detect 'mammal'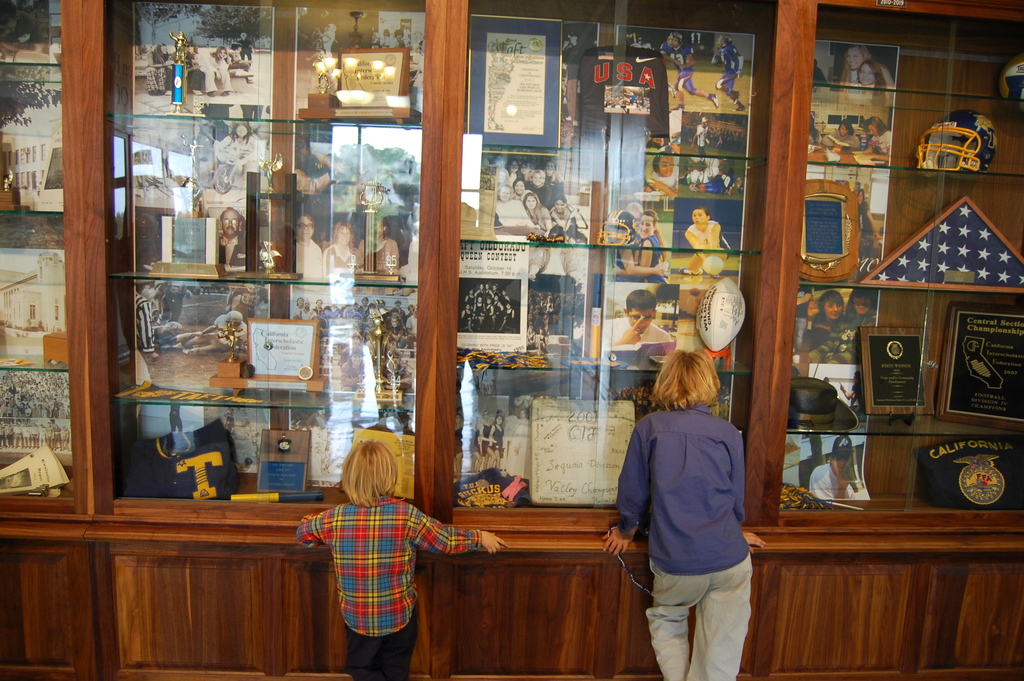
605 201 664 274
